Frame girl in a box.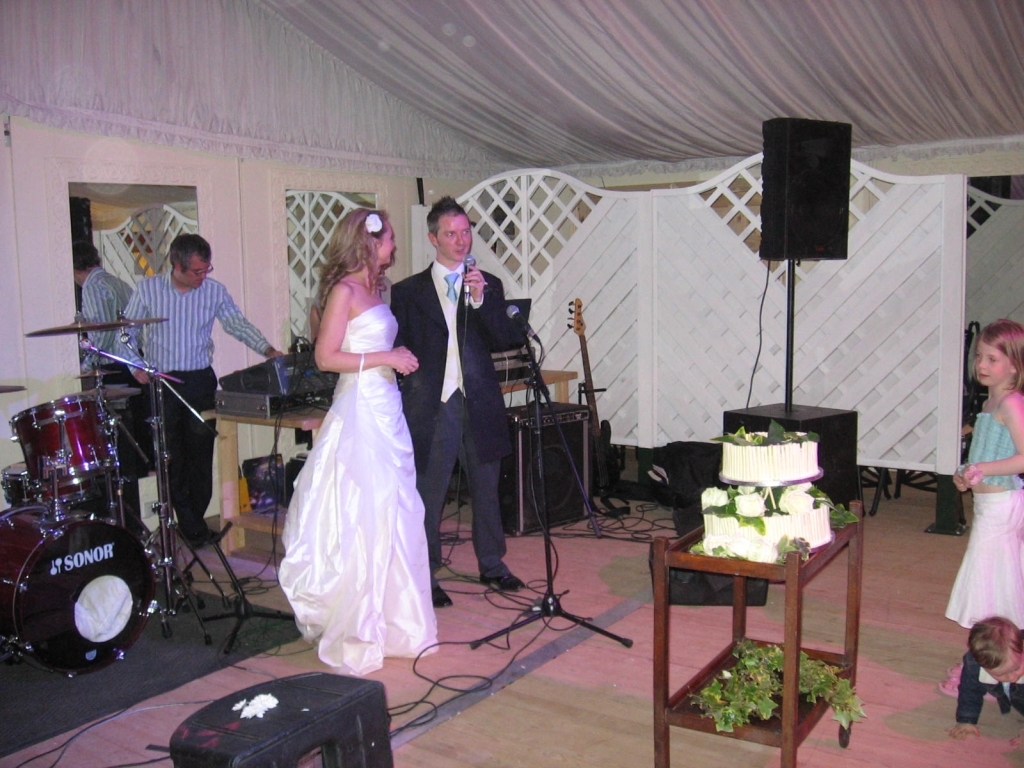
pyautogui.locateOnScreen(280, 197, 409, 672).
